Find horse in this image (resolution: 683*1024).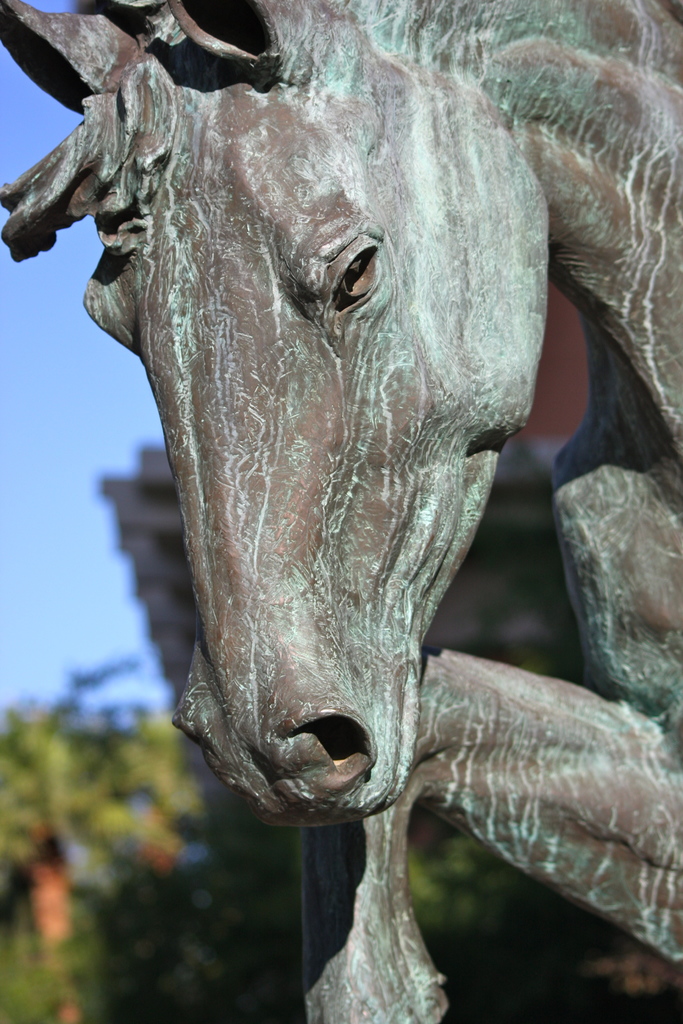
pyautogui.locateOnScreen(0, 0, 682, 1023).
